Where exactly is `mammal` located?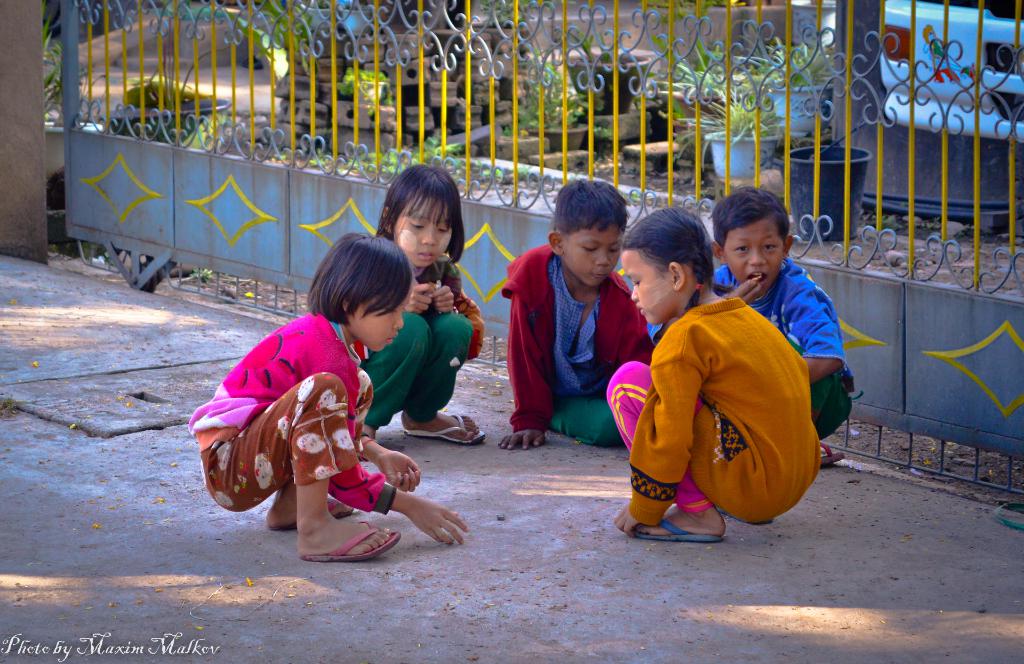
Its bounding box is pyautogui.locateOnScreen(173, 289, 460, 530).
